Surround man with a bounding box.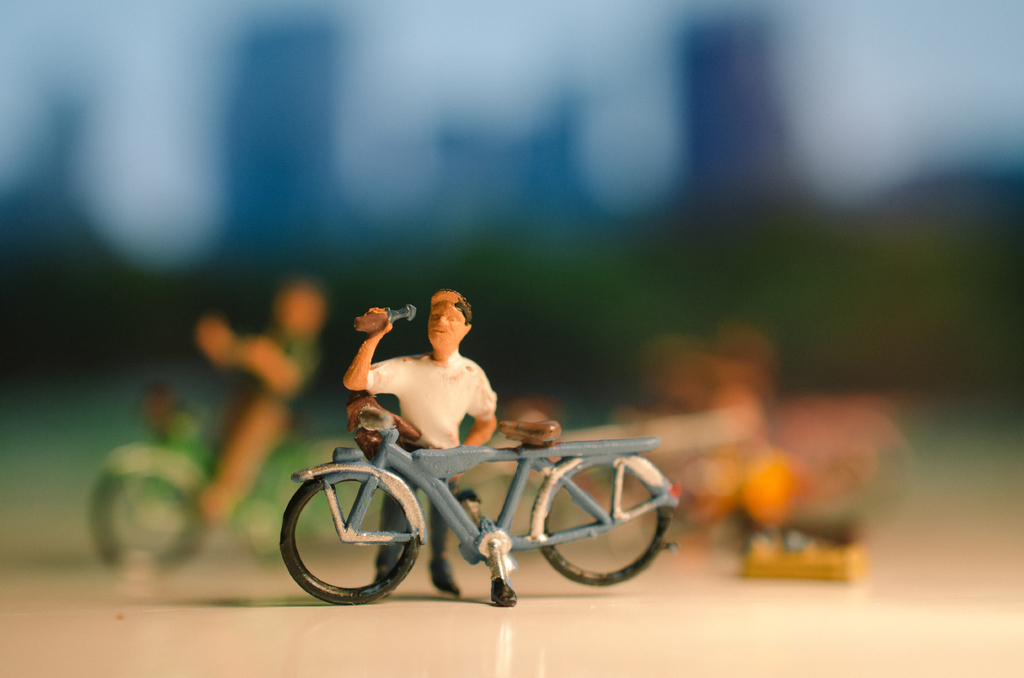
bbox=(341, 287, 499, 594).
